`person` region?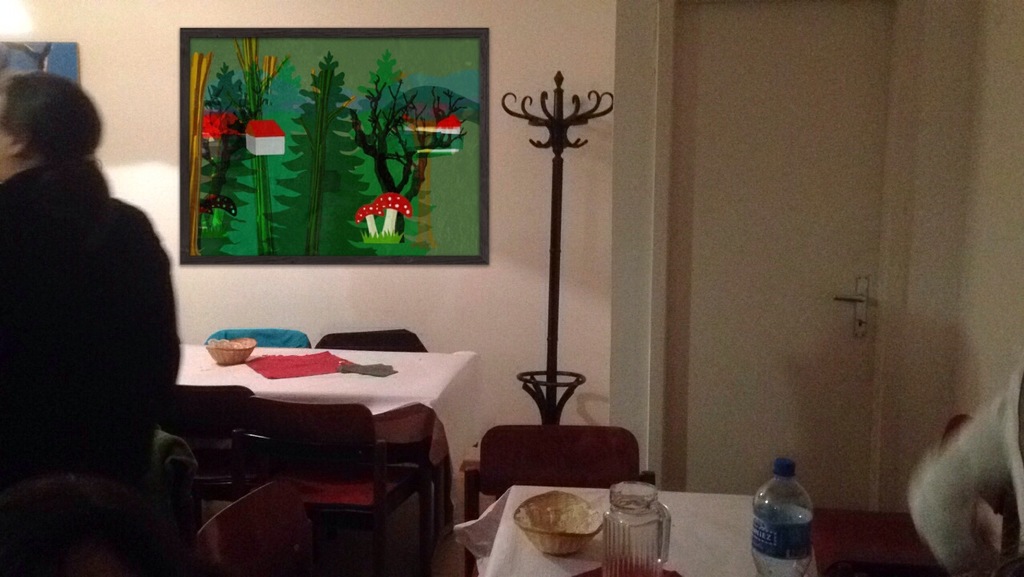
l=10, t=69, r=182, b=541
